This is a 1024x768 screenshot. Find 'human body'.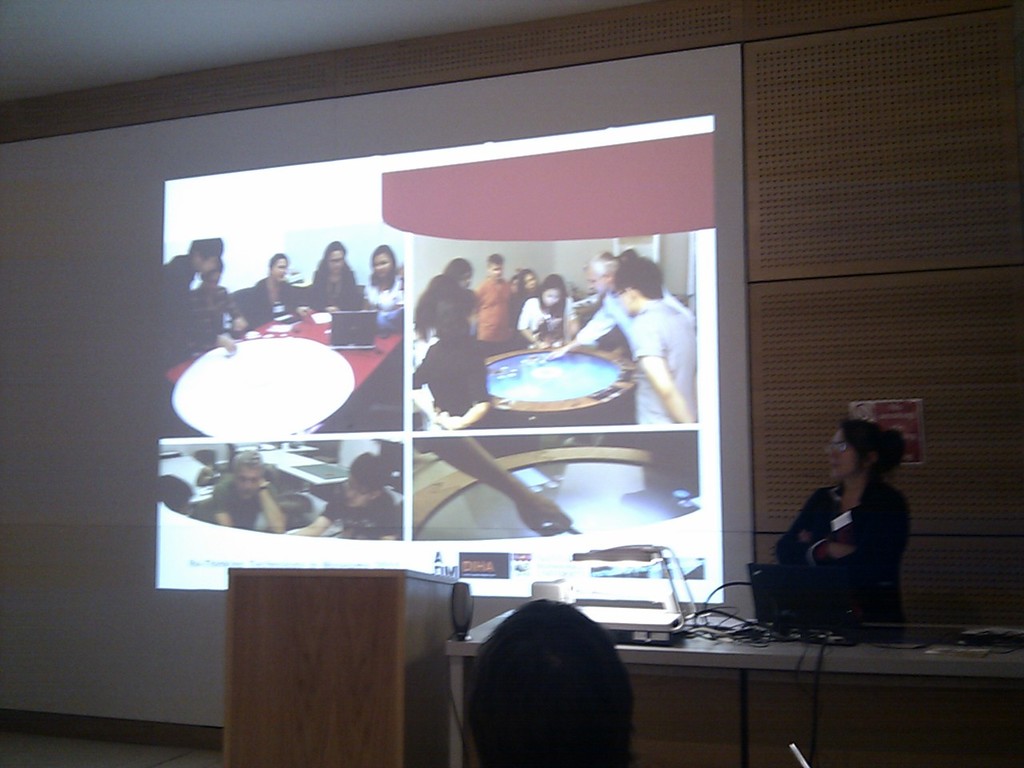
Bounding box: (x1=231, y1=246, x2=296, y2=326).
